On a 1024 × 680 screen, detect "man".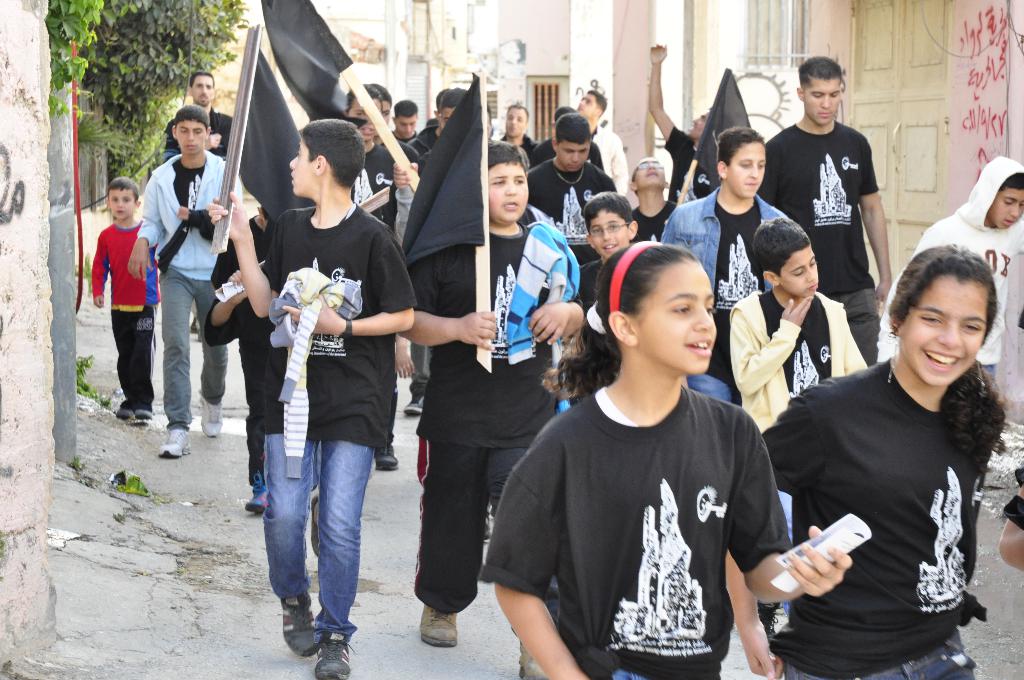
[x1=885, y1=154, x2=1023, y2=383].
